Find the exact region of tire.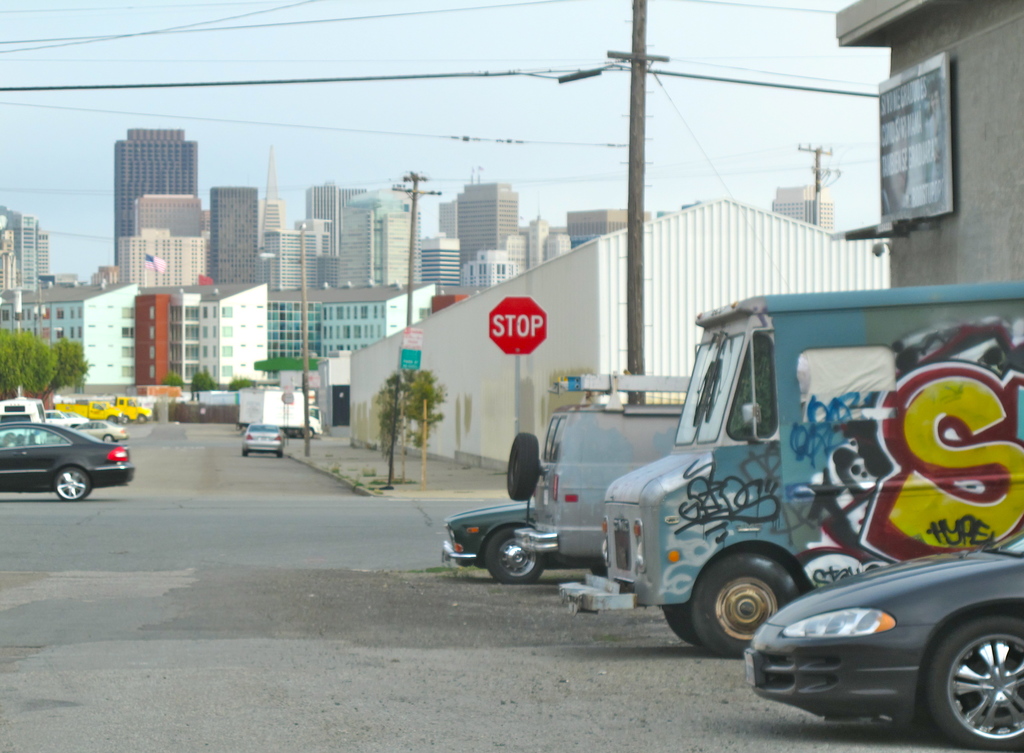
Exact region: <box>692,552,799,656</box>.
